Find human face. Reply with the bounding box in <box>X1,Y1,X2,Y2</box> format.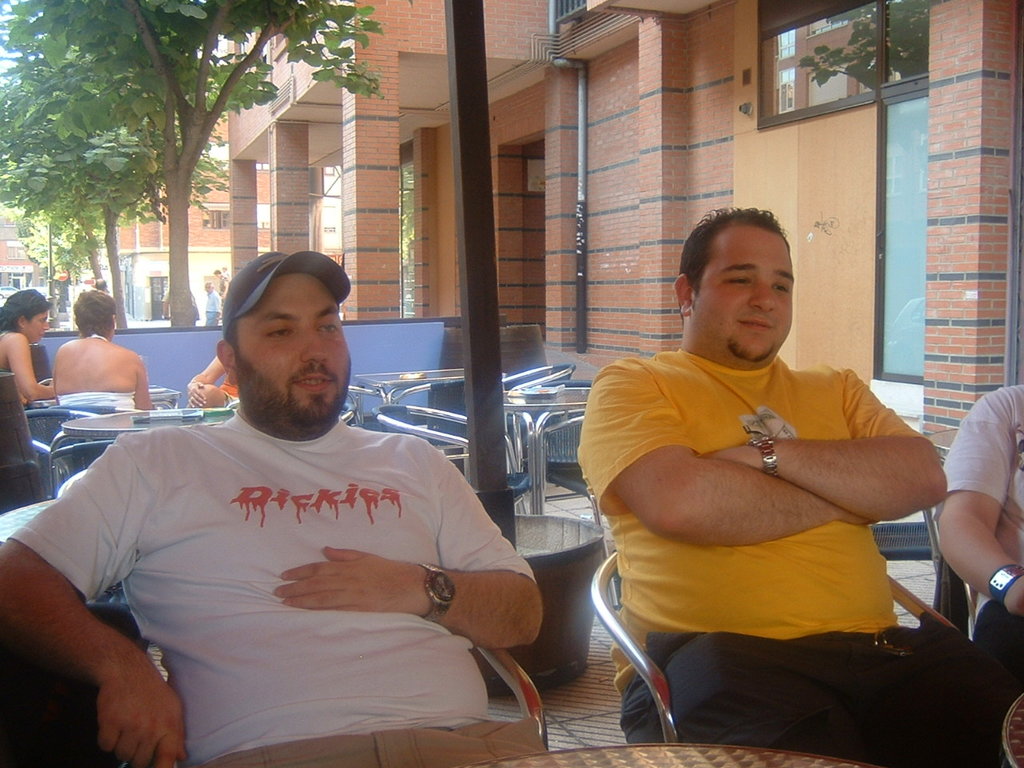
<box>237,274,357,410</box>.
